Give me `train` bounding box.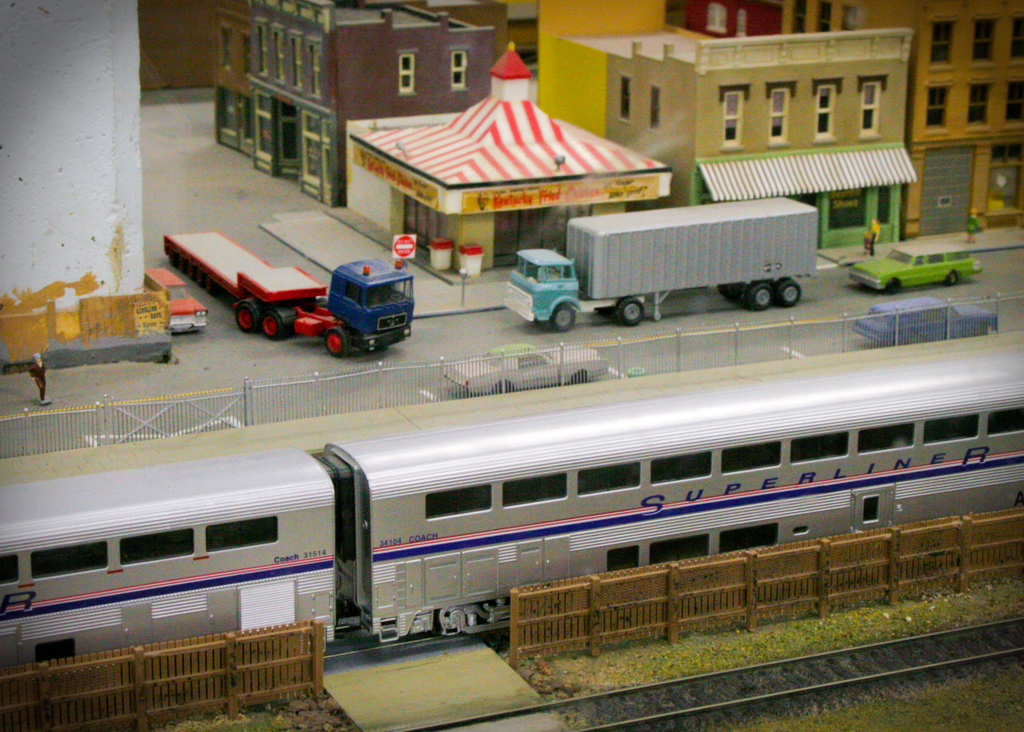
region(0, 353, 1023, 715).
